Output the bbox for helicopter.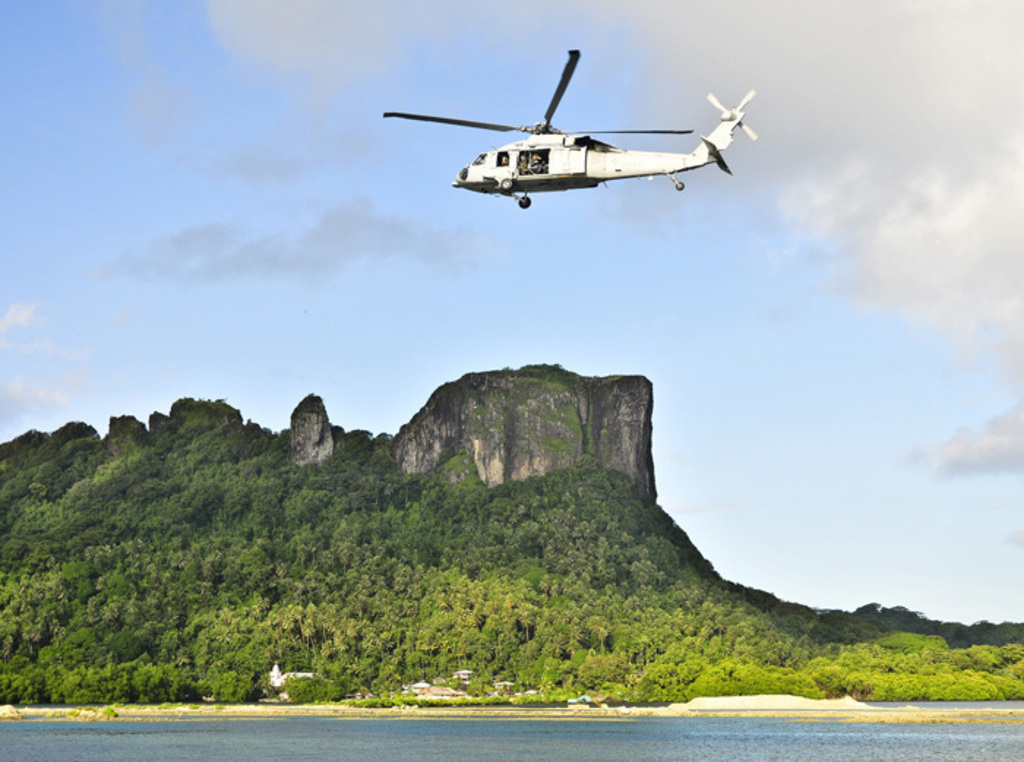
bbox=(380, 51, 765, 211).
